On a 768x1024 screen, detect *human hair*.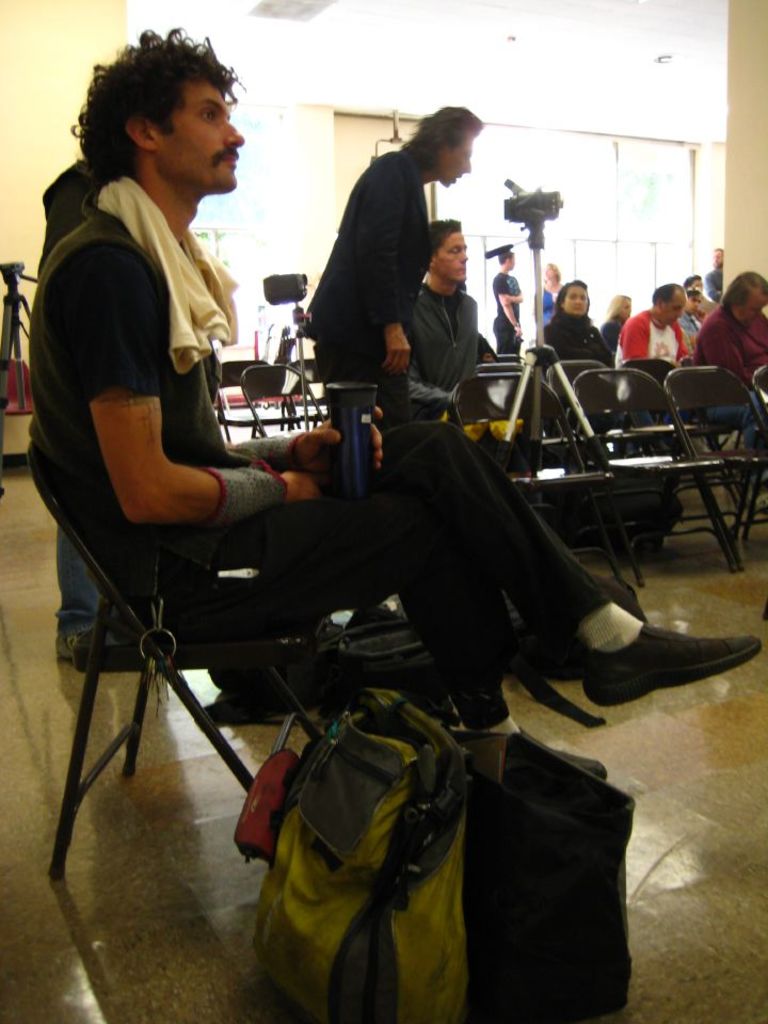
locate(52, 39, 244, 191).
